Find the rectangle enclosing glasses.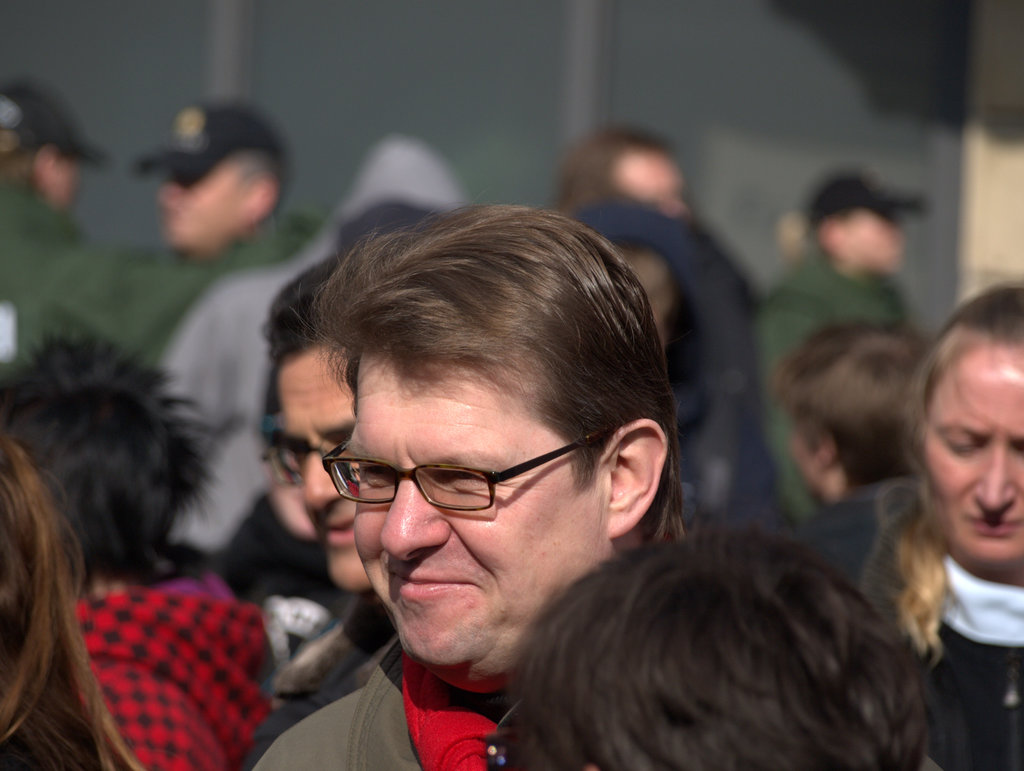
<box>354,441,671,544</box>.
